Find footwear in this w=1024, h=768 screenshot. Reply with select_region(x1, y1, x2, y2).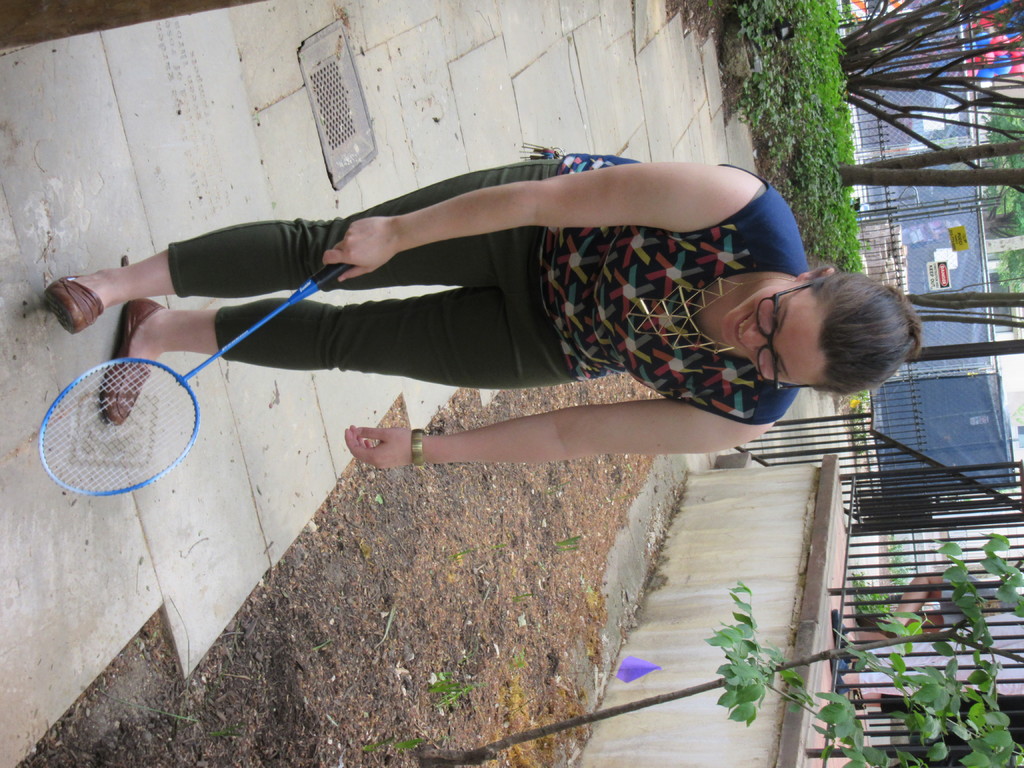
select_region(97, 291, 182, 431).
